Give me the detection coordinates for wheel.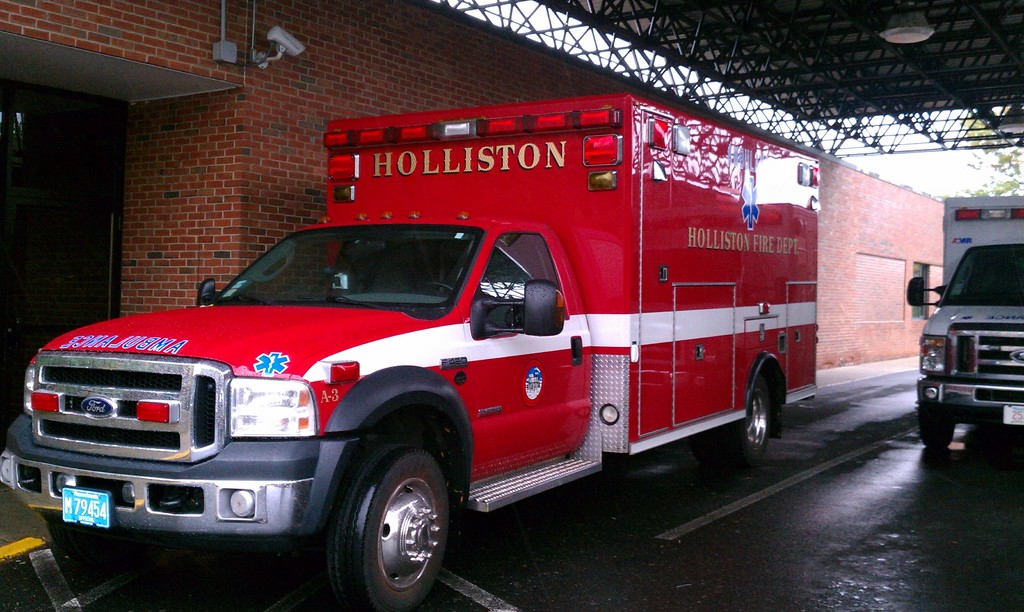
<region>325, 451, 448, 597</region>.
